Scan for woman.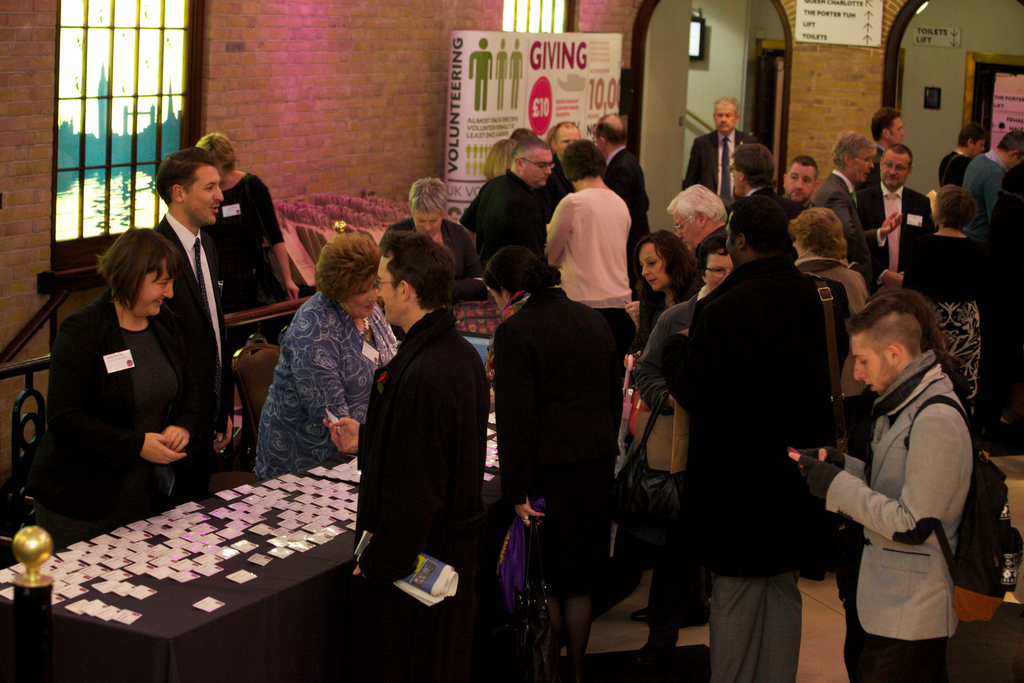
Scan result: [left=785, top=210, right=876, bottom=581].
